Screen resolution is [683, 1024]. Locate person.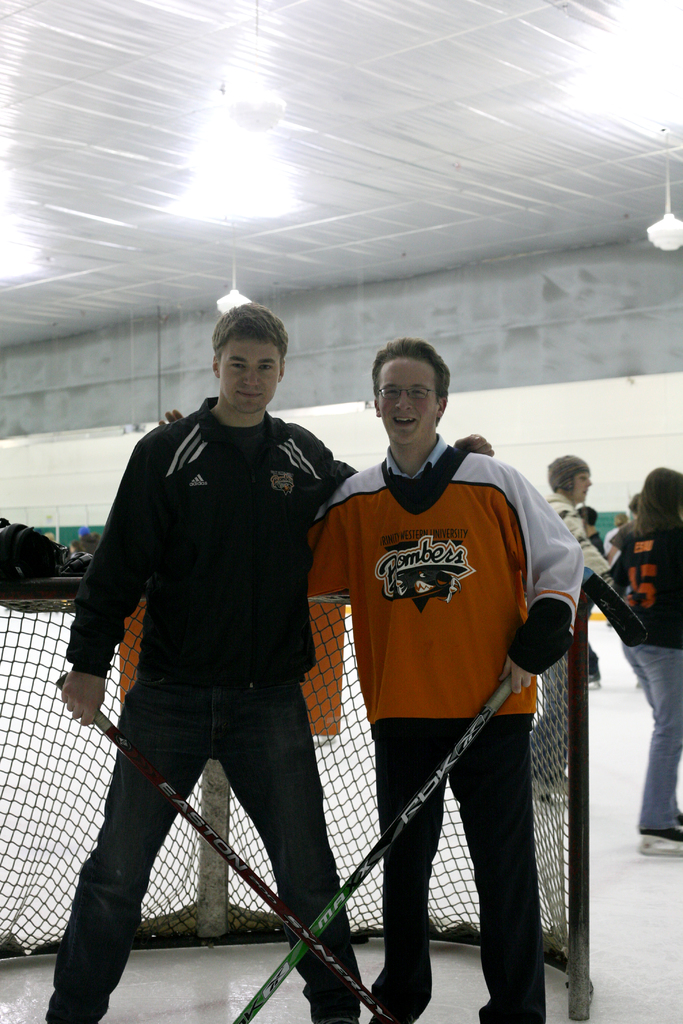
(70,527,102,552).
